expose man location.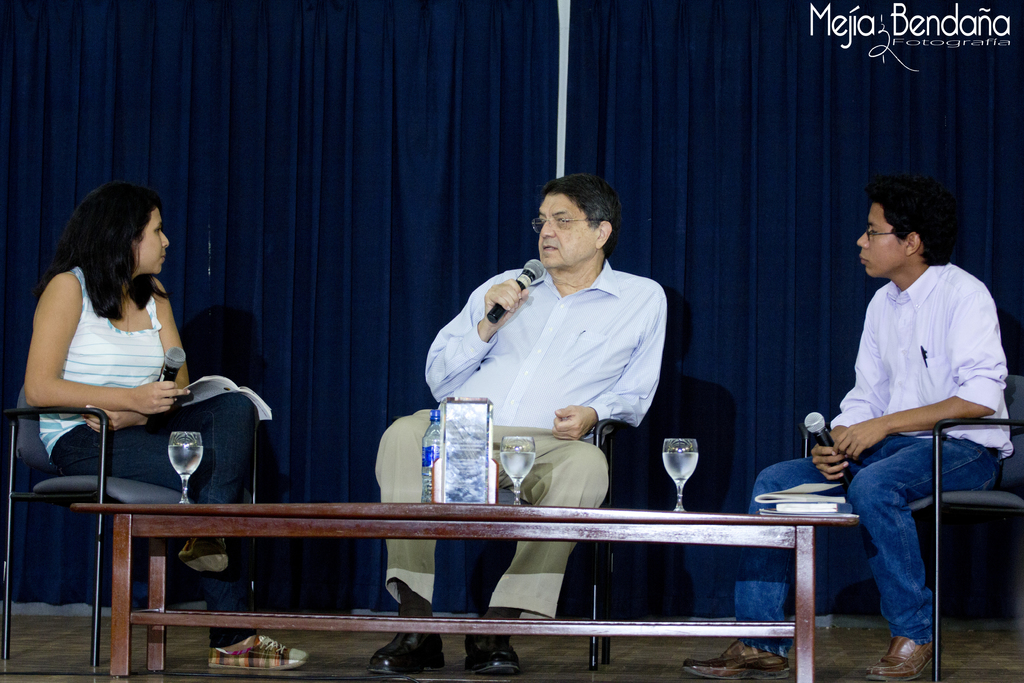
Exposed at (x1=363, y1=172, x2=668, y2=671).
